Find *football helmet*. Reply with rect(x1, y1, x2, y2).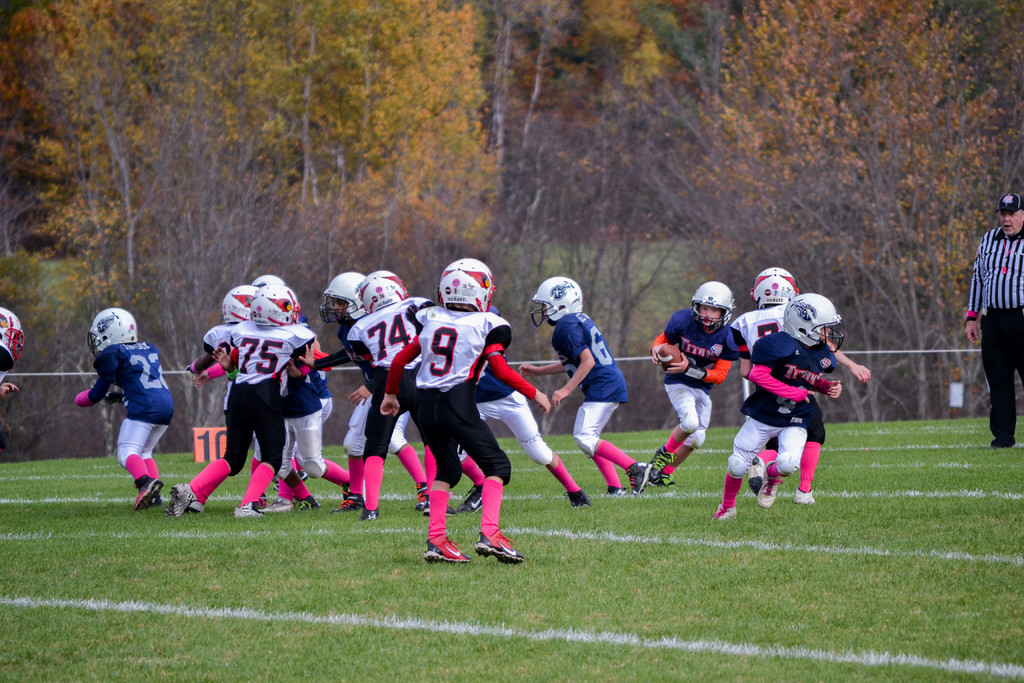
rect(783, 291, 850, 354).
